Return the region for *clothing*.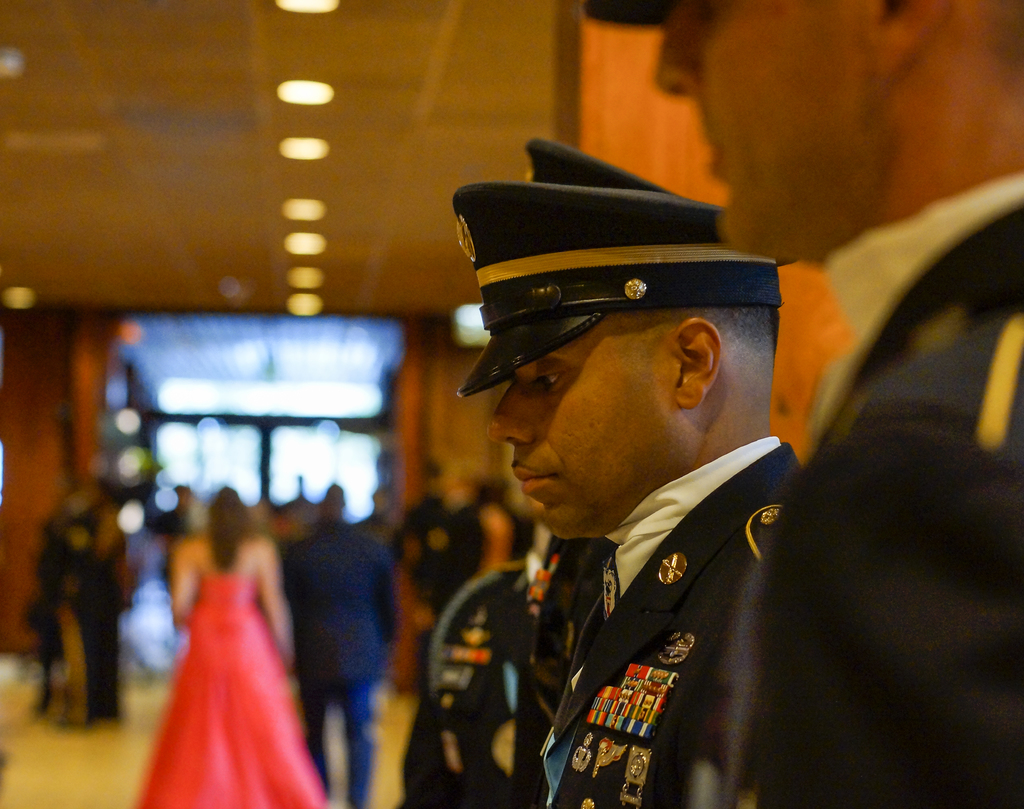
{"x1": 292, "y1": 523, "x2": 395, "y2": 808}.
